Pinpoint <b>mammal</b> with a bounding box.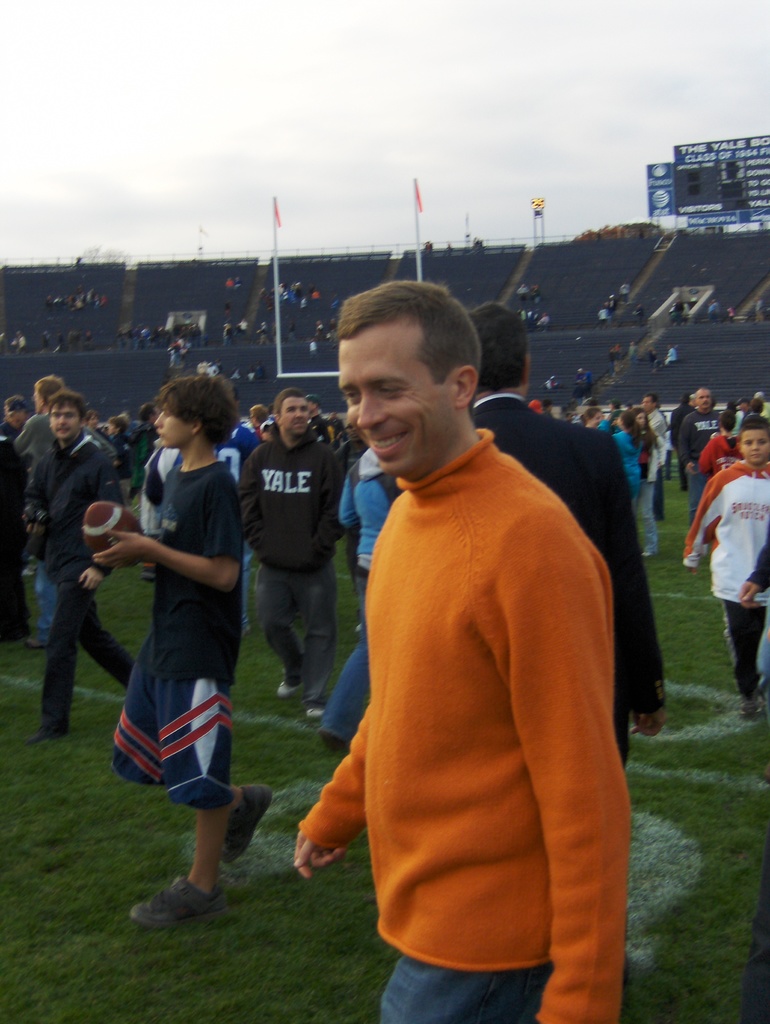
bbox=[524, 397, 542, 417].
